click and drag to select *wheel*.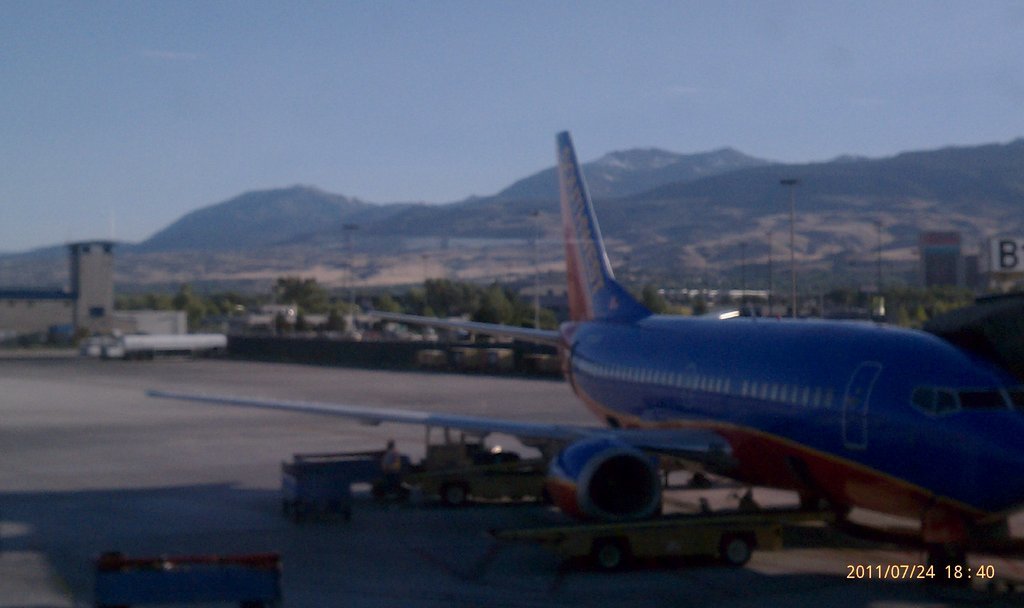
Selection: box(725, 537, 752, 570).
